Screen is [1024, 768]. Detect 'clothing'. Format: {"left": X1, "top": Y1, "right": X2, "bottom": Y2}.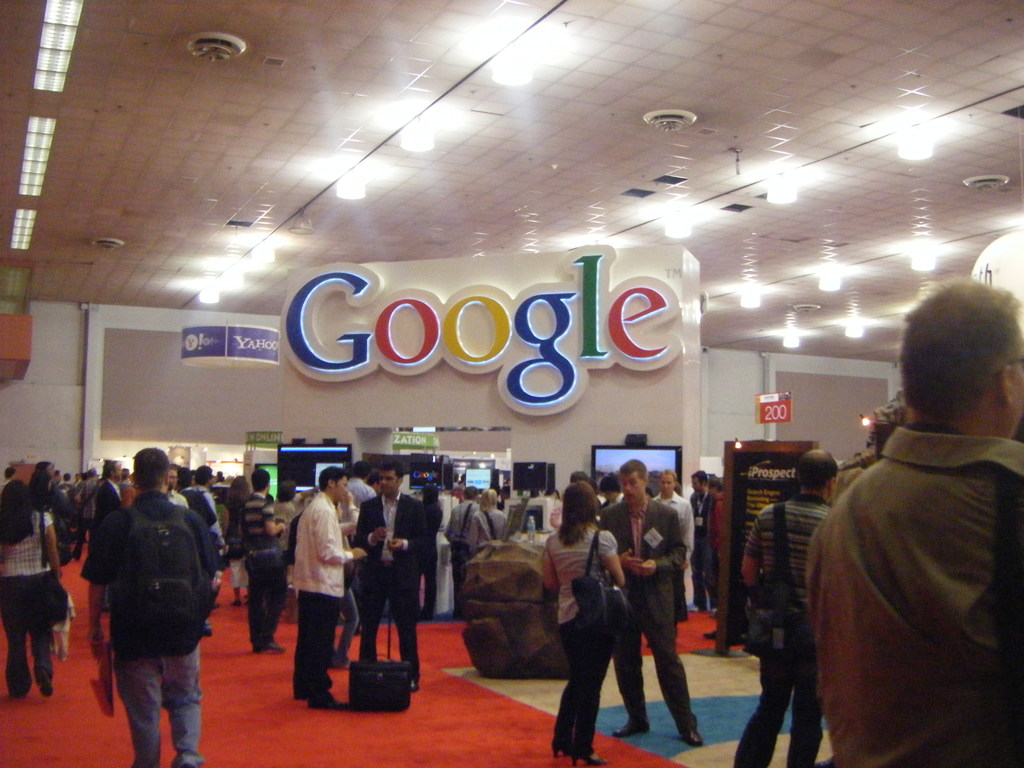
{"left": 355, "top": 490, "right": 429, "bottom": 575}.
